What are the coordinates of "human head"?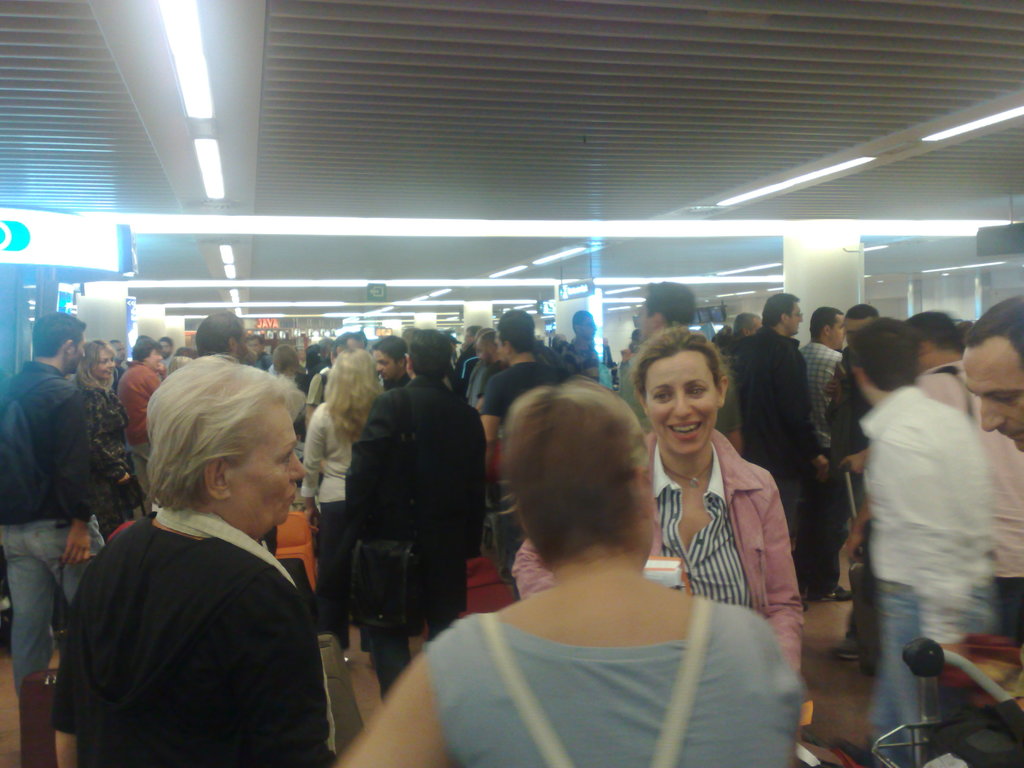
(left=845, top=316, right=920, bottom=404).
